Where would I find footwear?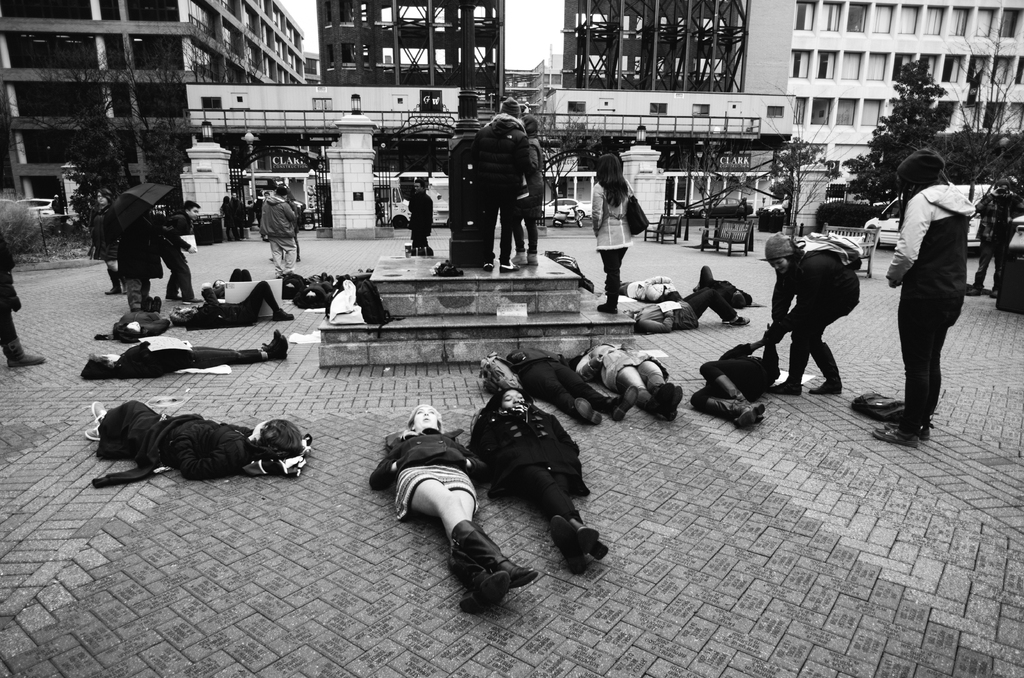
At x1=728 y1=315 x2=752 y2=327.
